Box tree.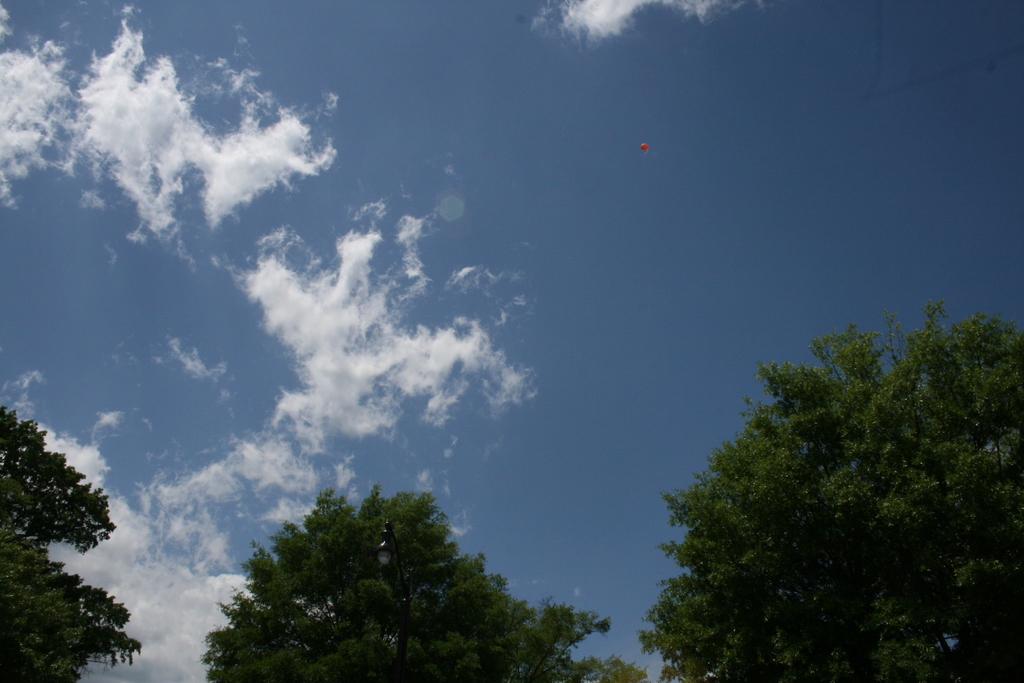
bbox(0, 403, 141, 682).
